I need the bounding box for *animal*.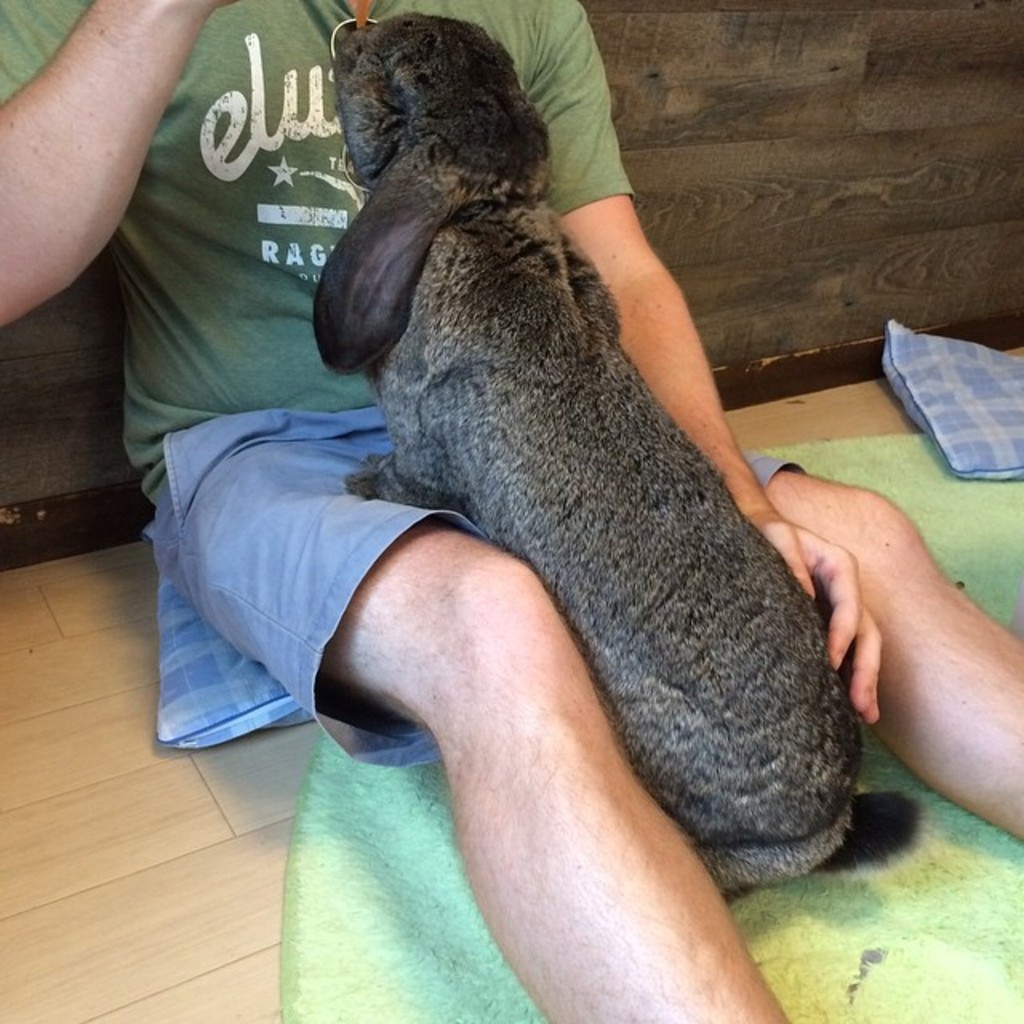
Here it is: [312,13,858,894].
